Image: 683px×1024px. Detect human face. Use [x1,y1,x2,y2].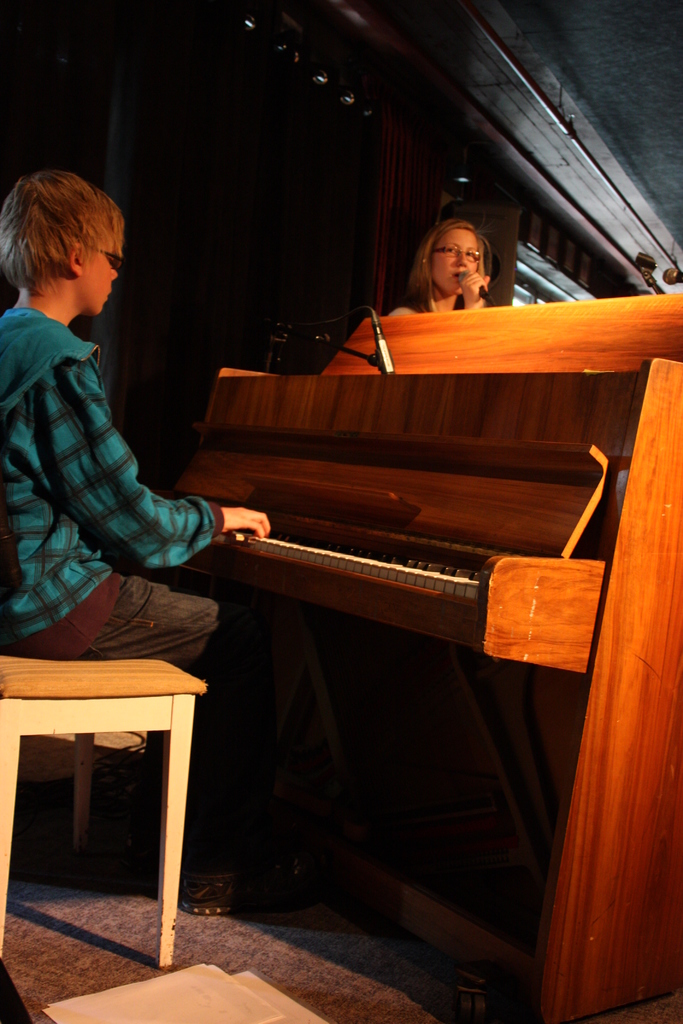
[429,223,483,297].
